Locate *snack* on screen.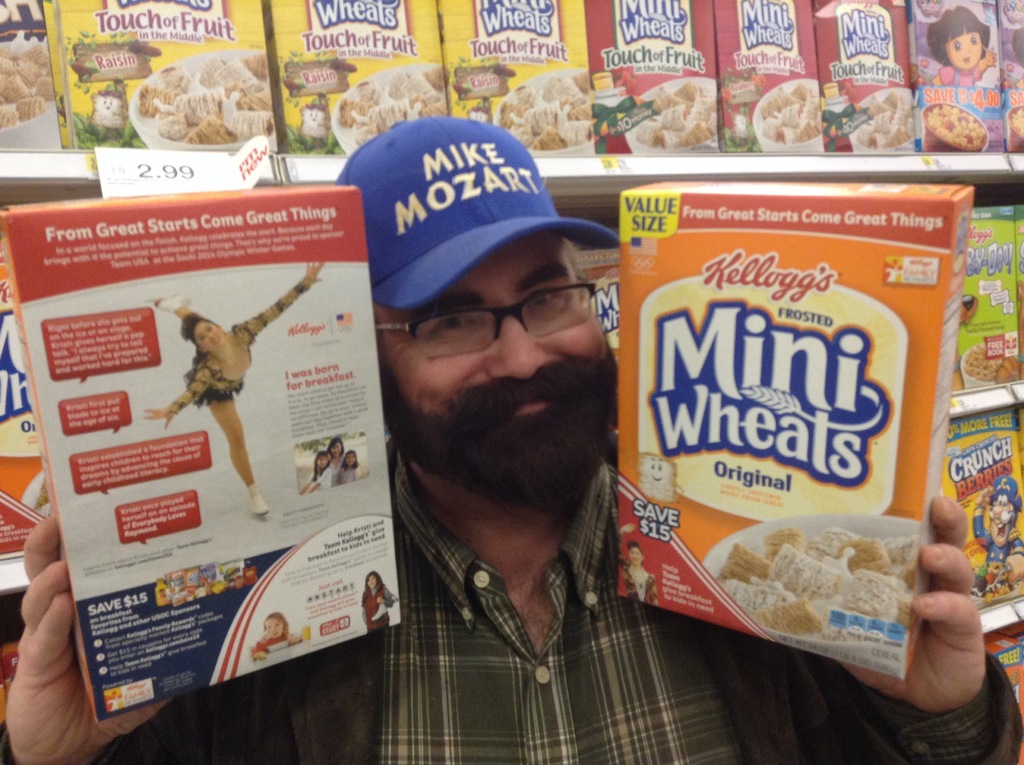
On screen at x1=584, y1=0, x2=726, y2=156.
